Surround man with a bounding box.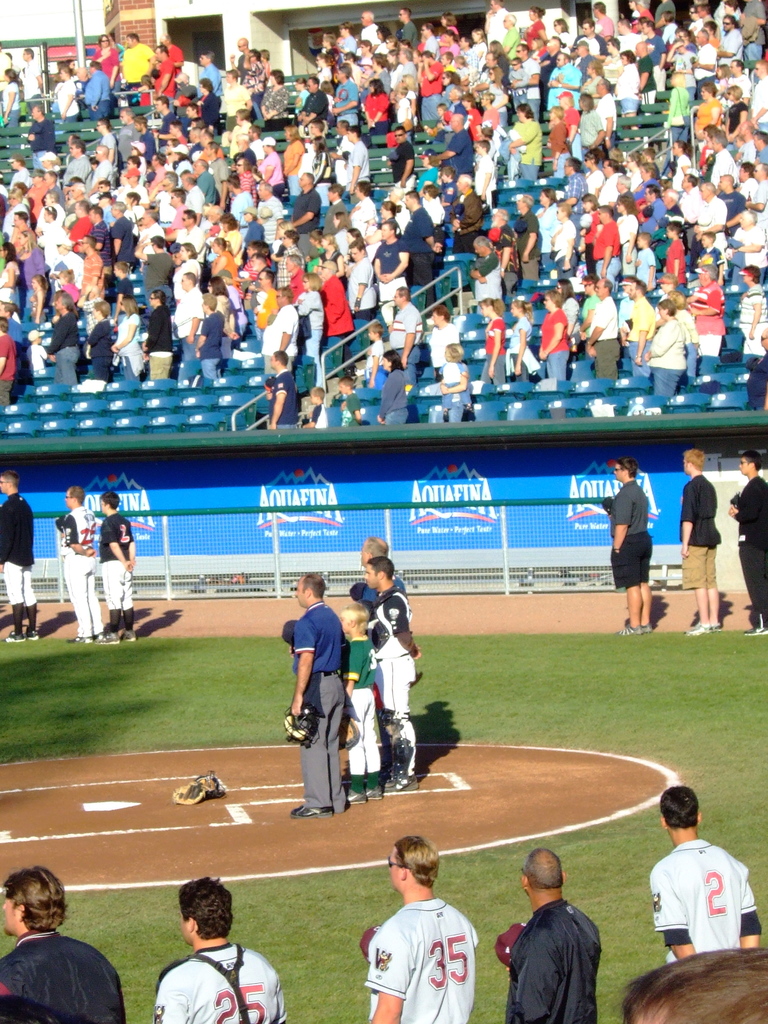
Rect(114, 102, 140, 159).
